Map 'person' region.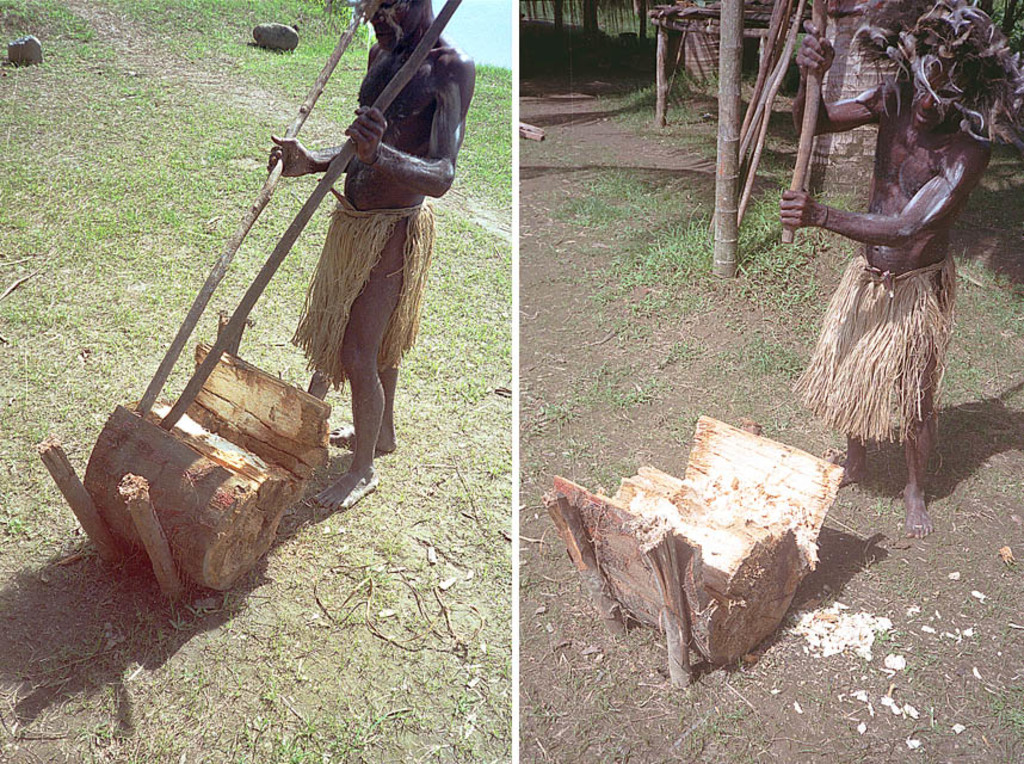
Mapped to 776/0/1023/534.
